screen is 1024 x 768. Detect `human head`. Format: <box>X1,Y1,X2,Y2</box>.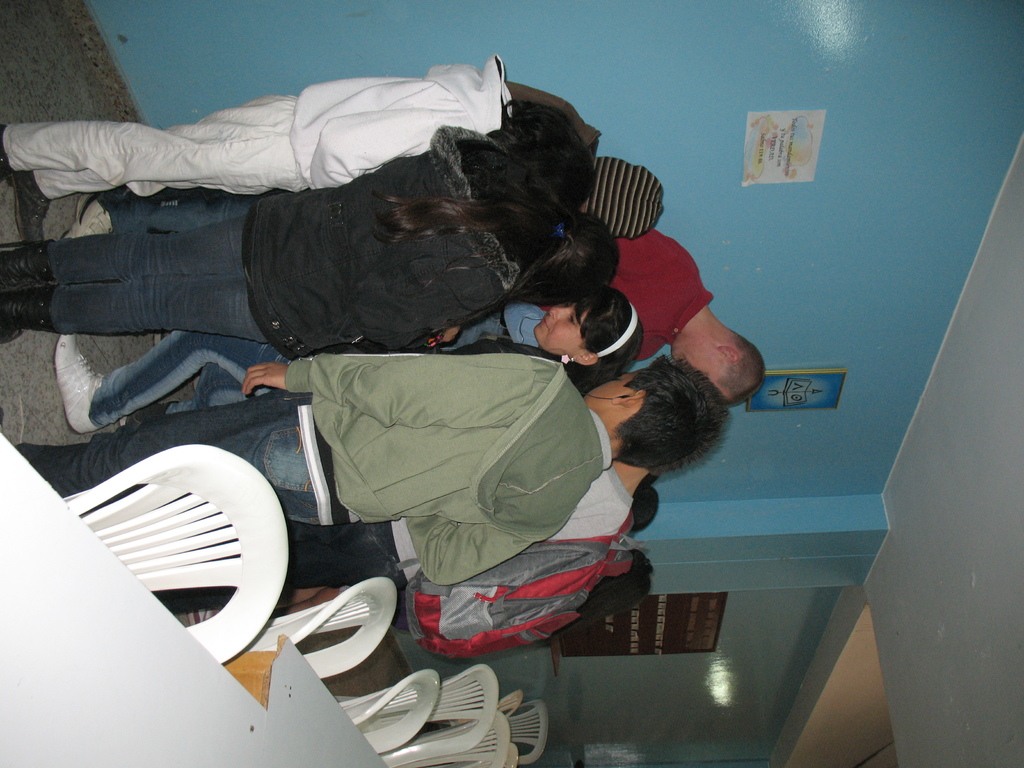
<box>595,550,654,609</box>.
